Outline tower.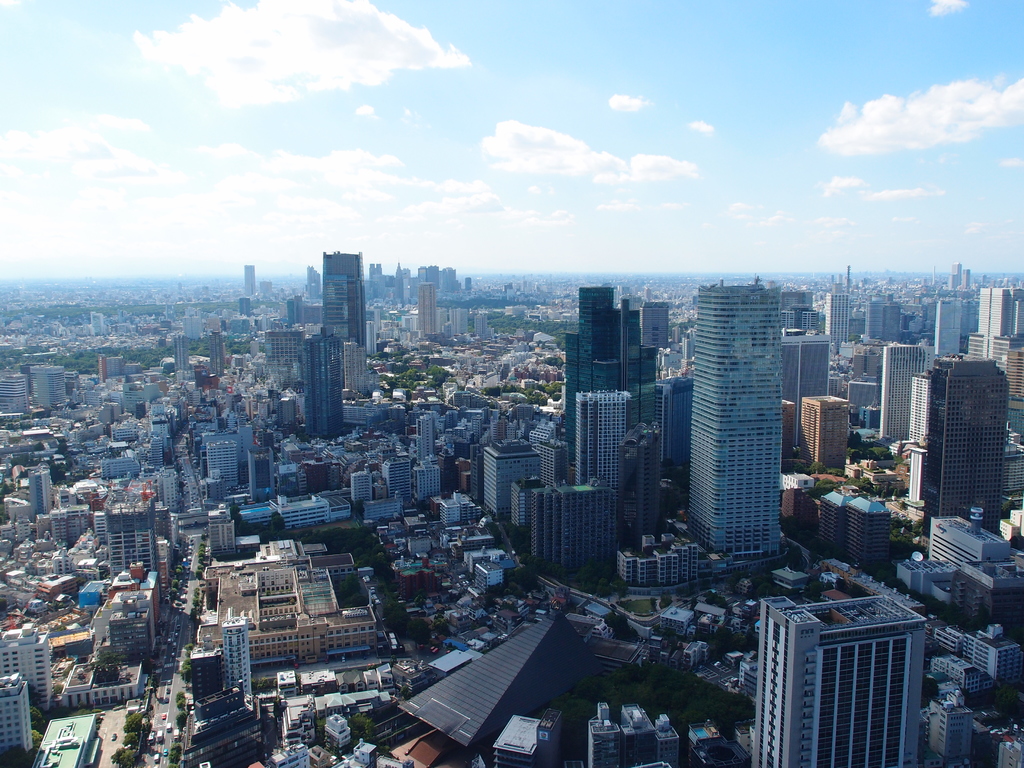
Outline: 369/264/467/302.
